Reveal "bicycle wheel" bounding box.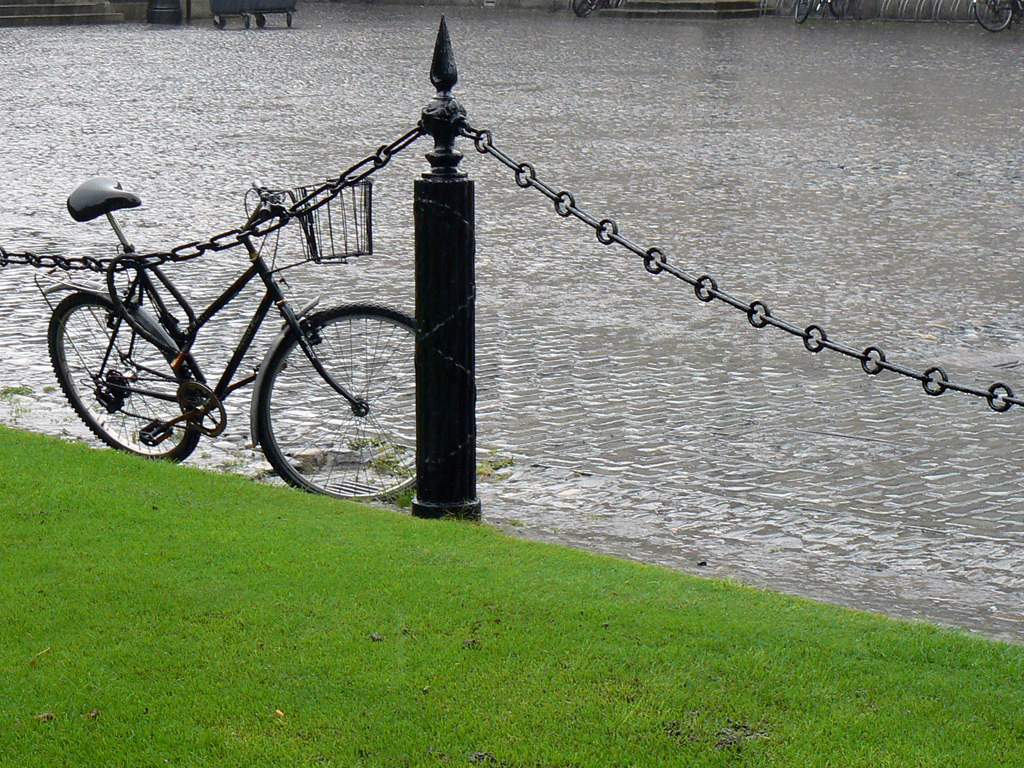
Revealed: (left=58, top=275, right=199, bottom=465).
